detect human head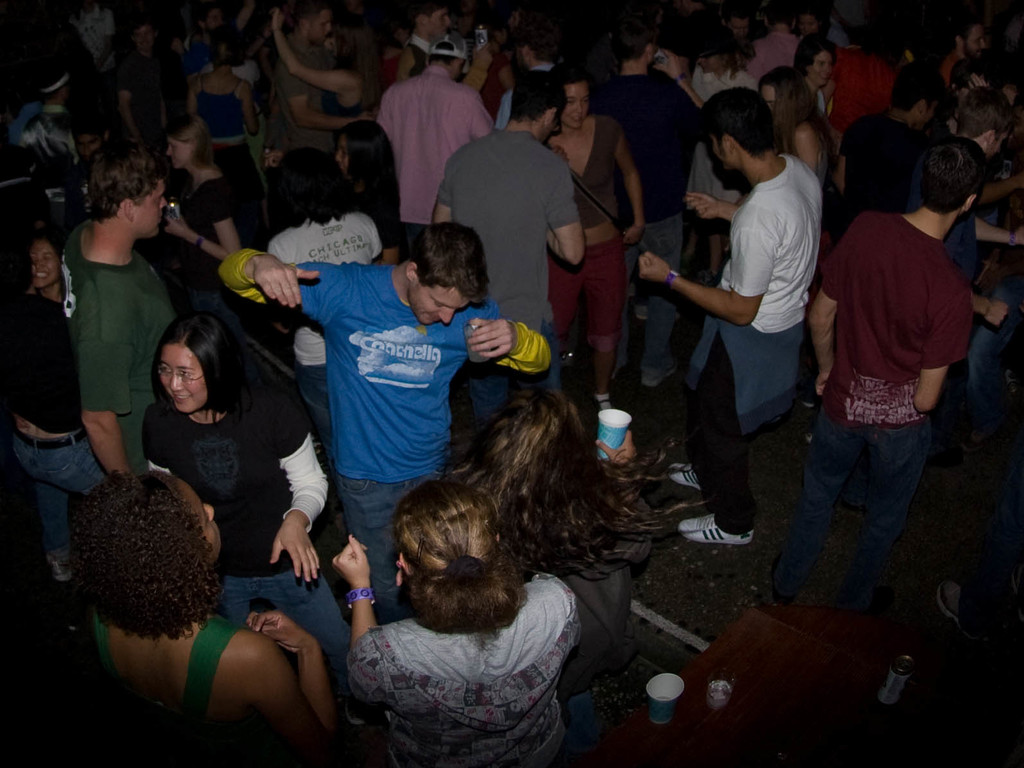
Rect(128, 22, 155, 51)
